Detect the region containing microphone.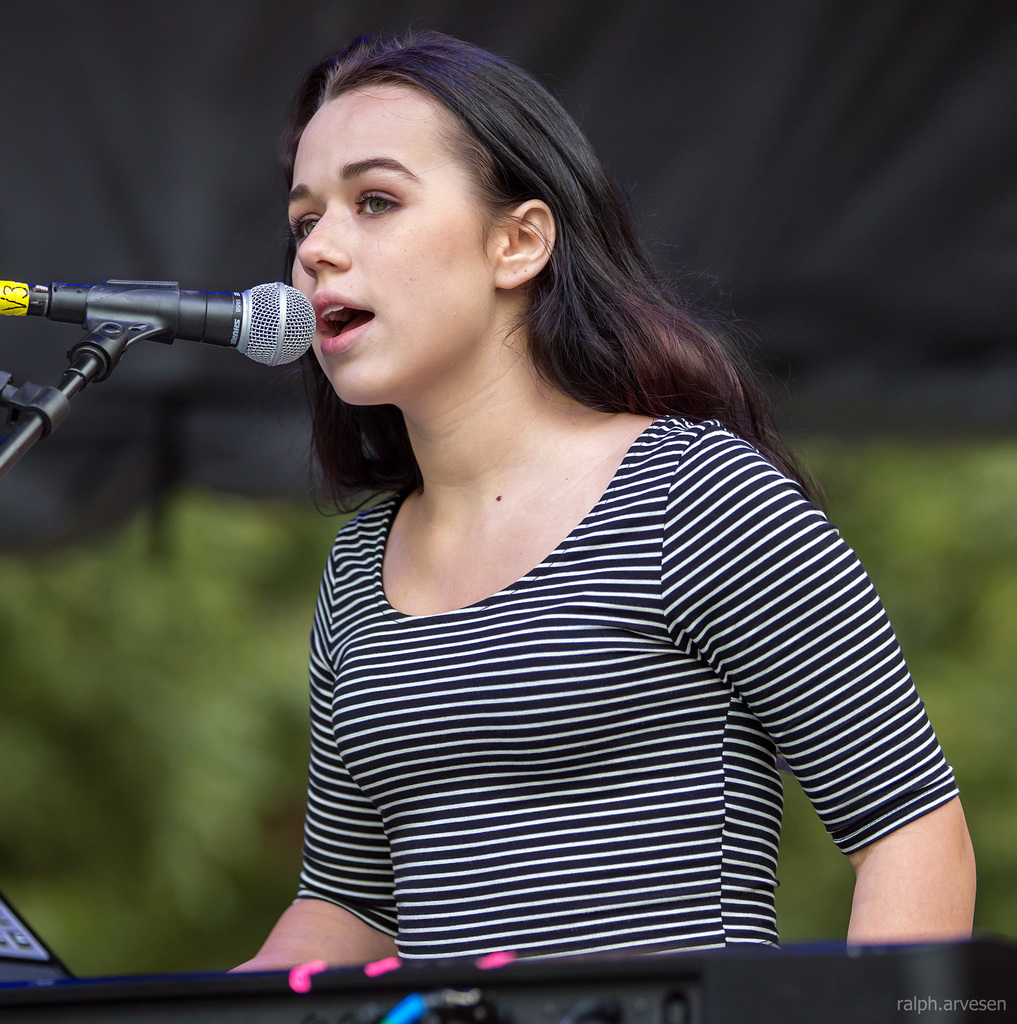
<region>51, 278, 317, 358</region>.
